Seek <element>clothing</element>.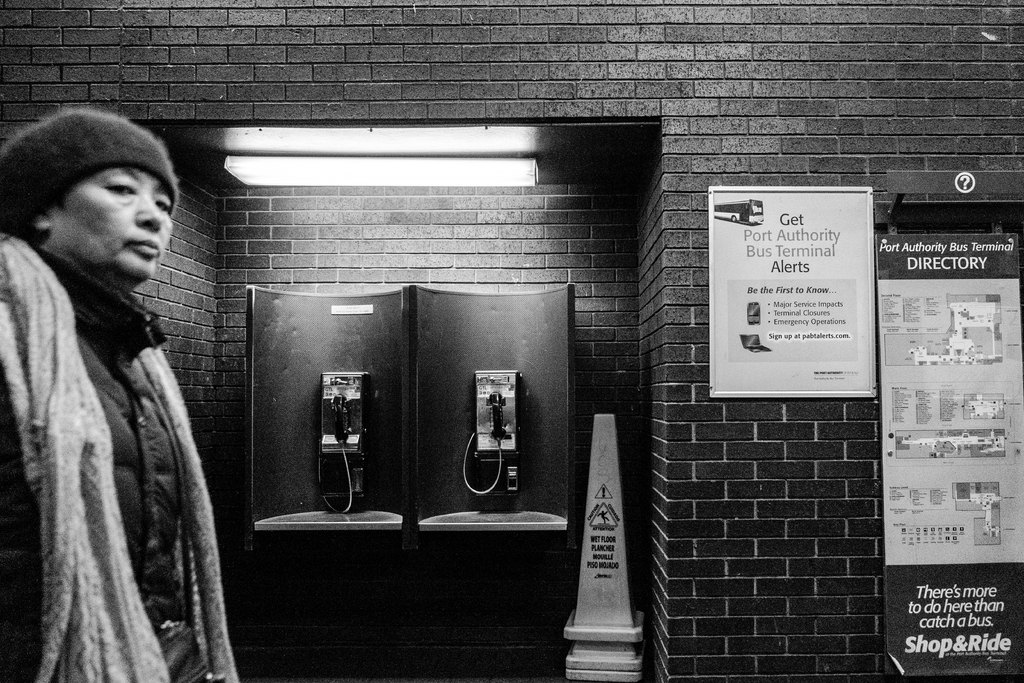
detection(13, 206, 236, 670).
